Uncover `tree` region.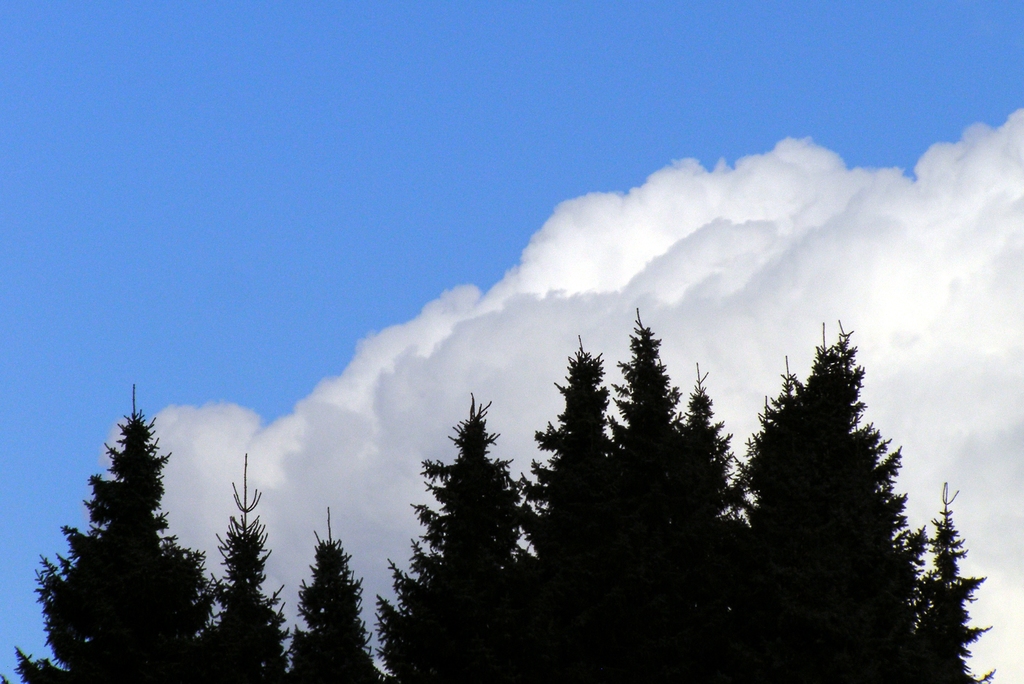
Uncovered: <box>289,514,374,683</box>.
